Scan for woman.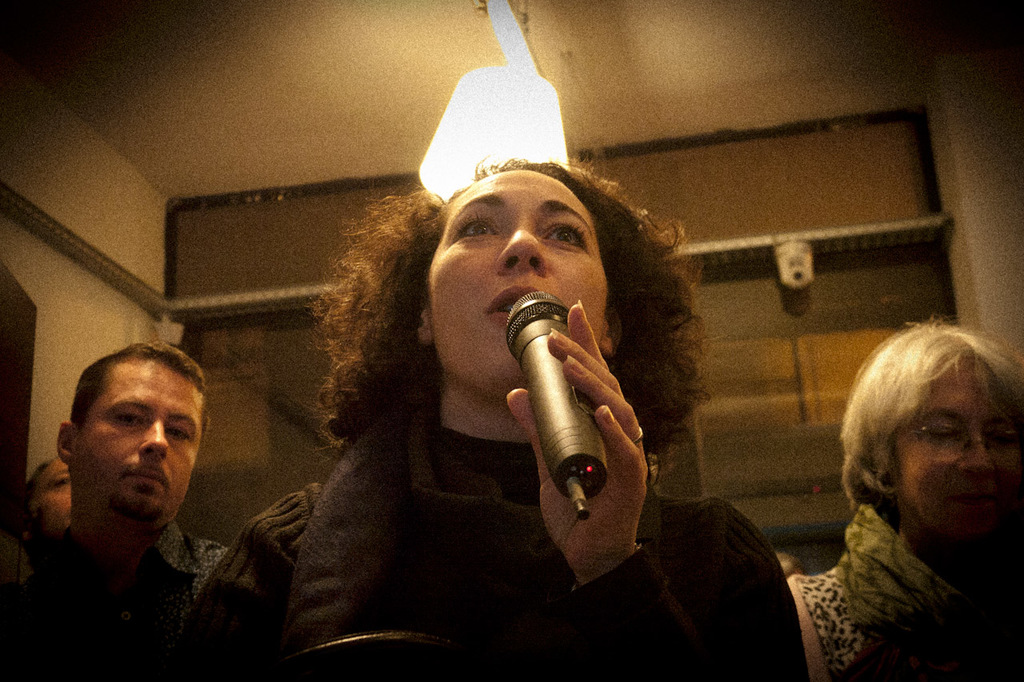
Scan result: <bbox>779, 315, 1023, 681</bbox>.
